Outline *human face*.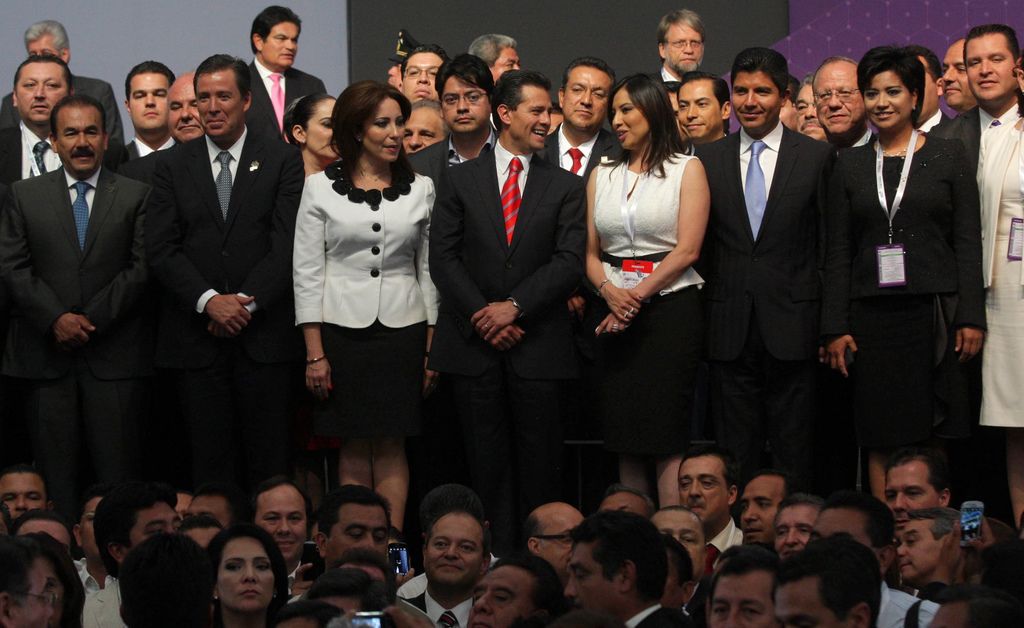
Outline: pyautogui.locateOnScreen(707, 575, 774, 627).
